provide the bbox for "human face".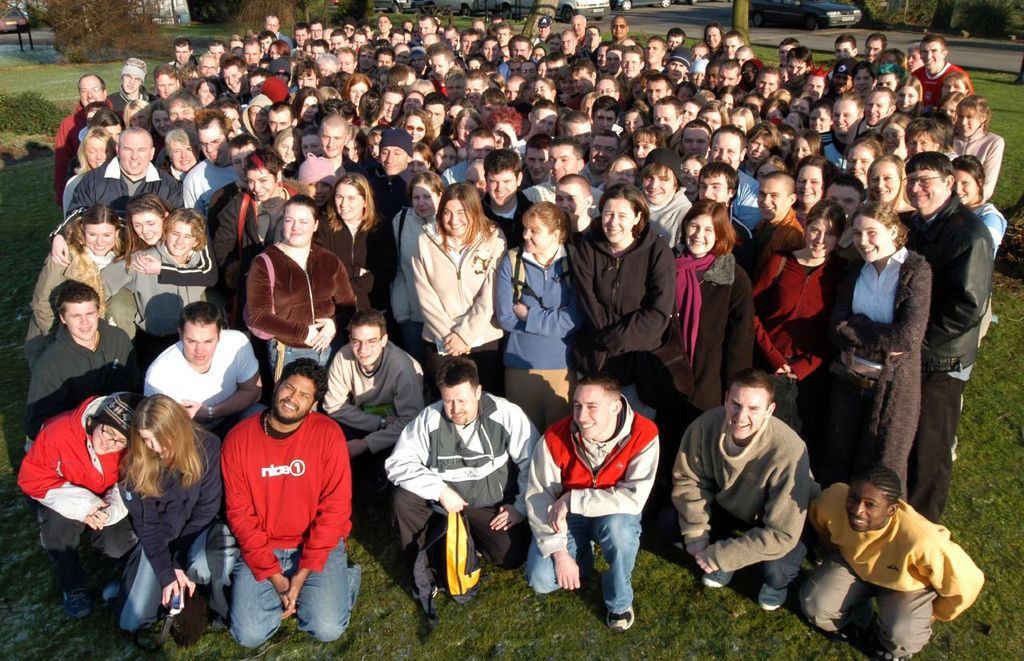
Rect(953, 171, 975, 203).
